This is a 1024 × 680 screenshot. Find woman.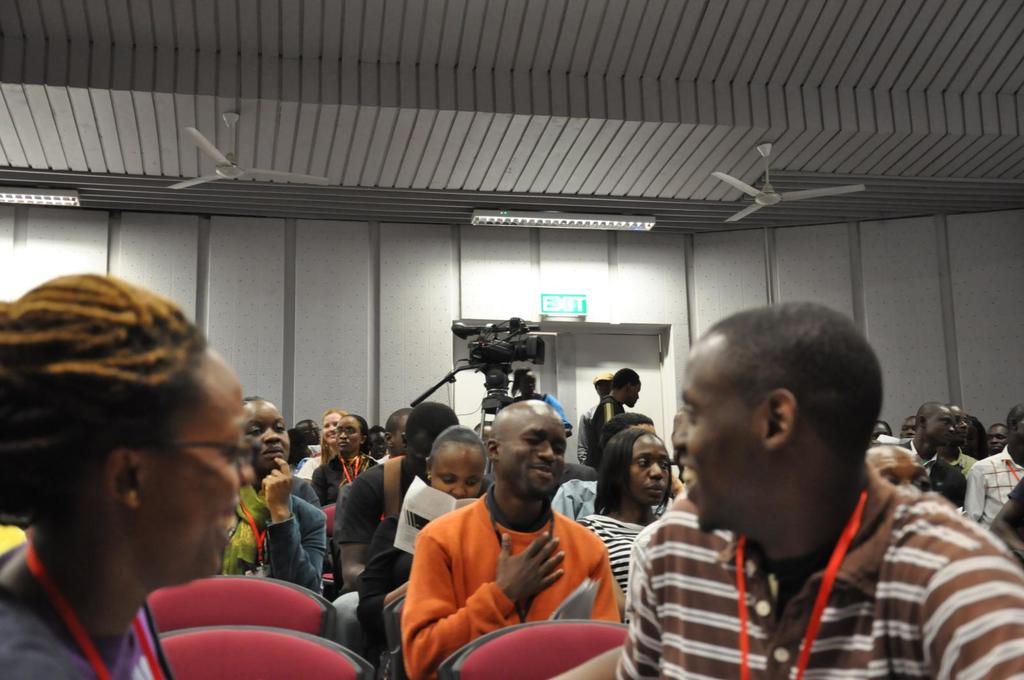
Bounding box: bbox(355, 425, 492, 642).
